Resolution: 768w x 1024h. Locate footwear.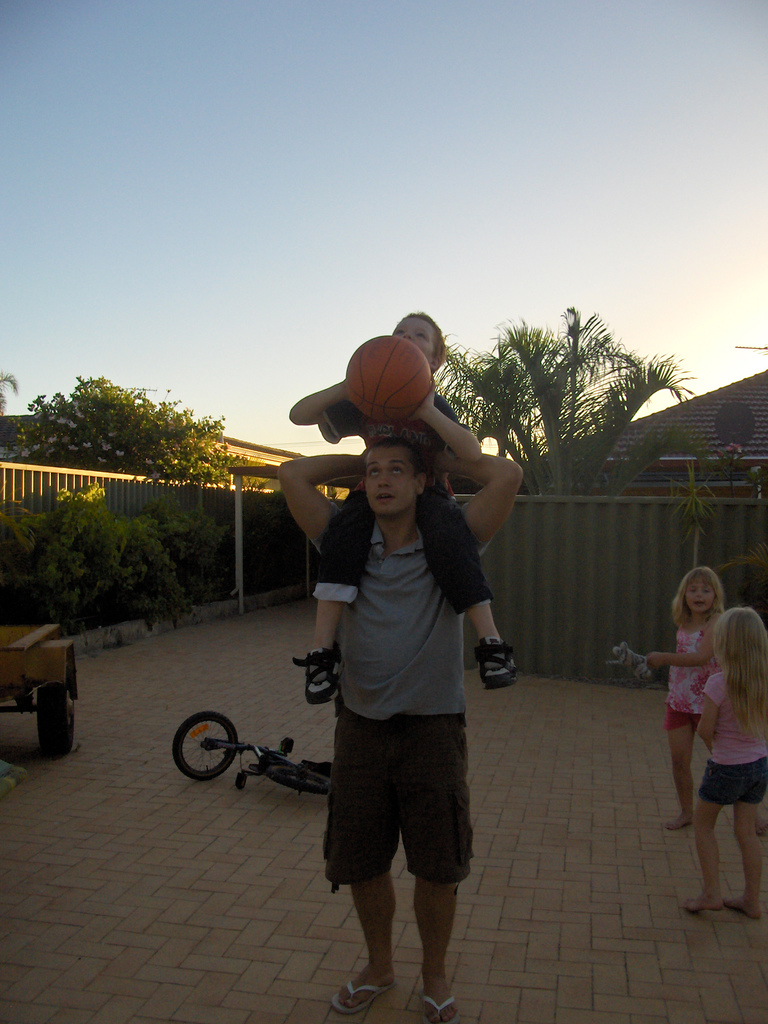
<bbox>331, 979, 396, 1018</bbox>.
